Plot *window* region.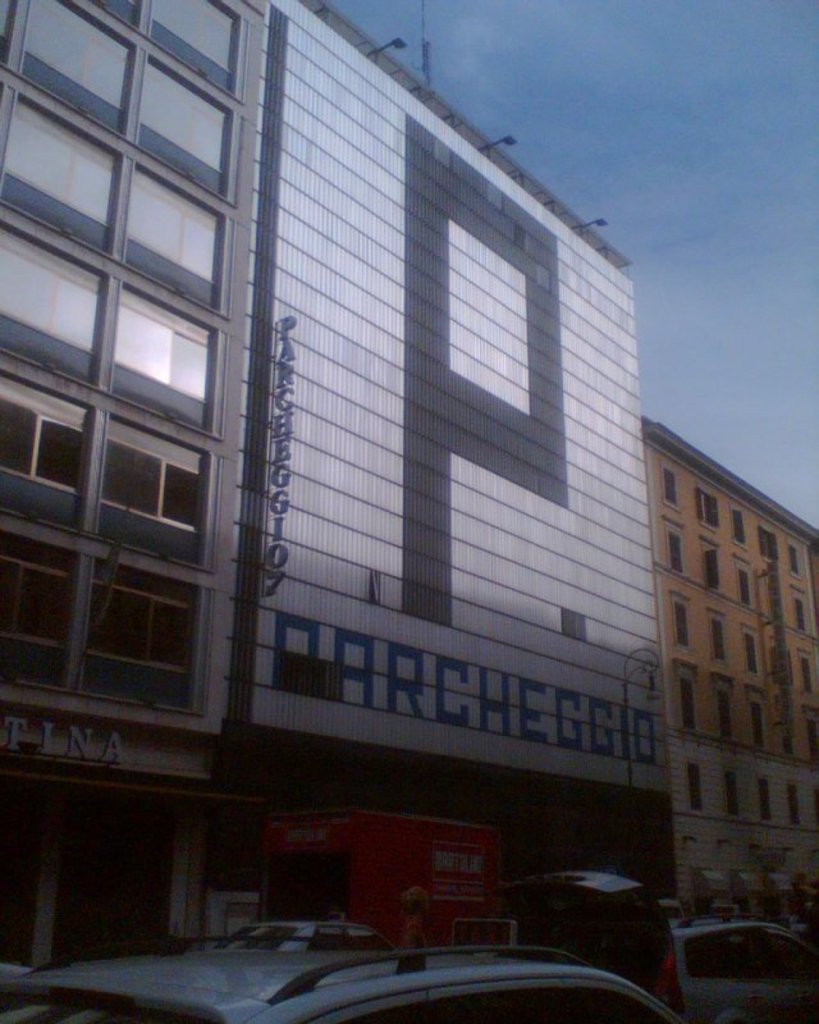
Plotted at bbox=[113, 168, 225, 312].
